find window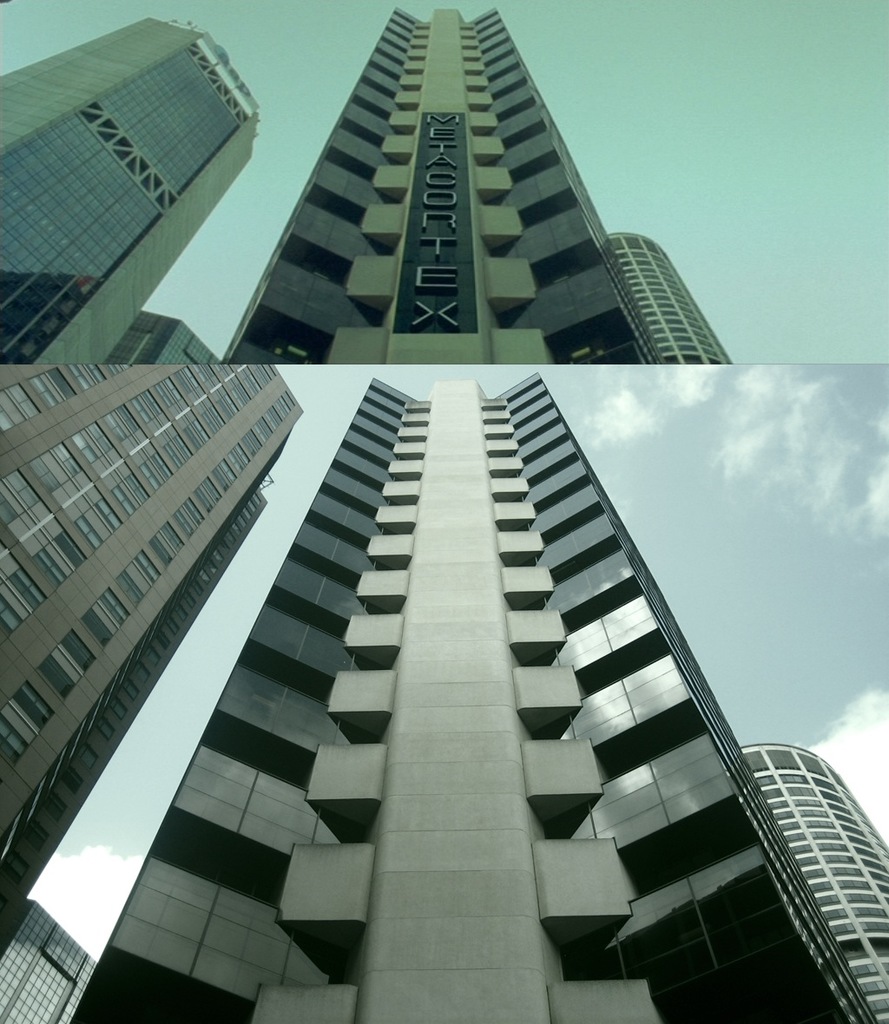
pyautogui.locateOnScreen(0, 681, 56, 775)
